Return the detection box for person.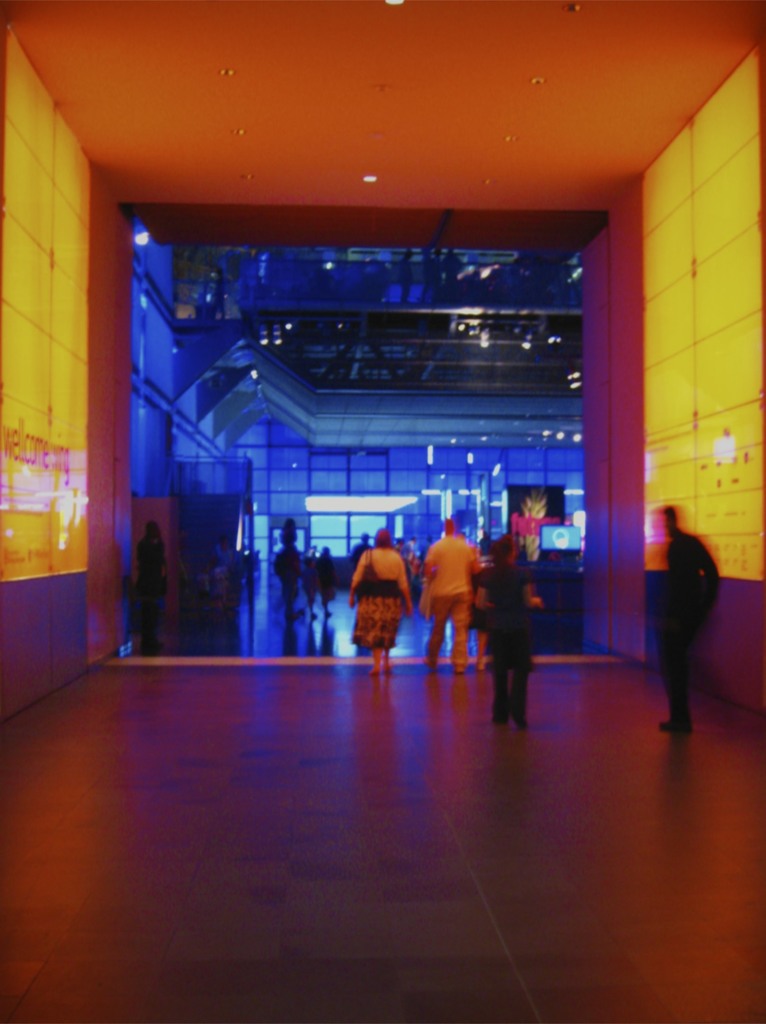
<region>319, 540, 337, 620</region>.
